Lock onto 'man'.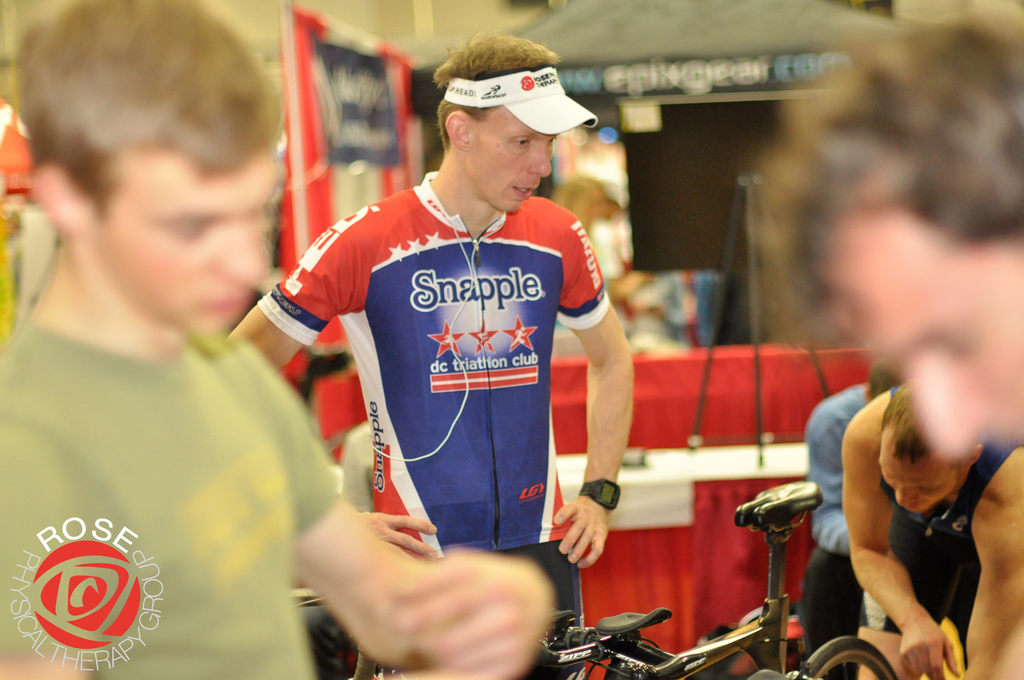
Locked: box(839, 376, 1023, 679).
